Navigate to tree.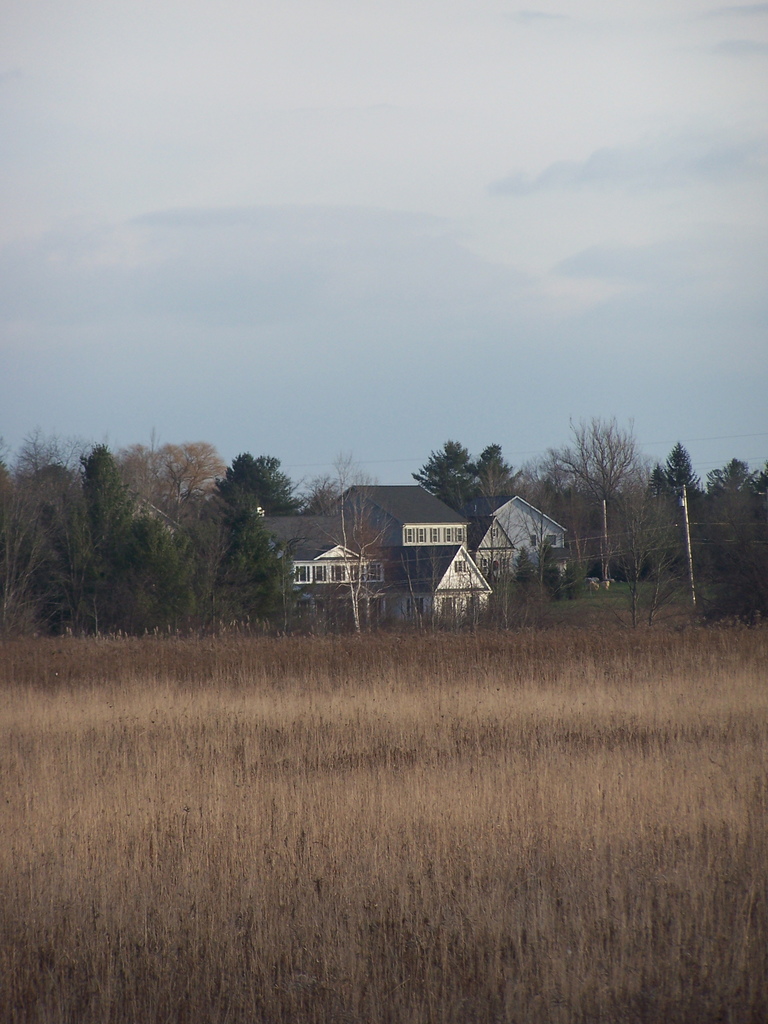
Navigation target: 12/437/200/645.
